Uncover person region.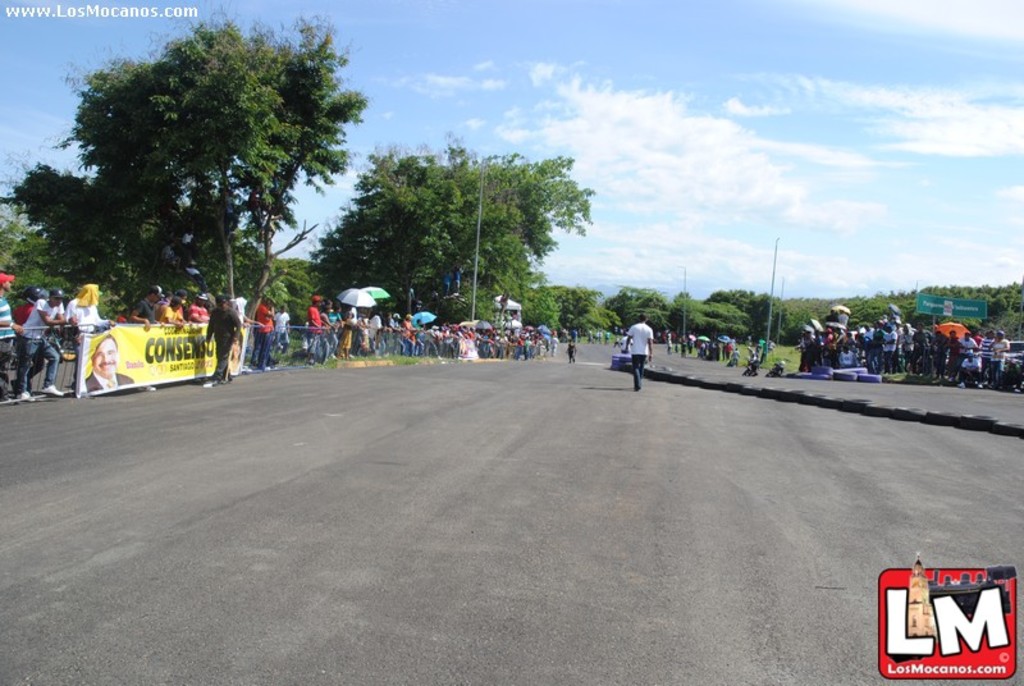
Uncovered: 568/335/577/353.
